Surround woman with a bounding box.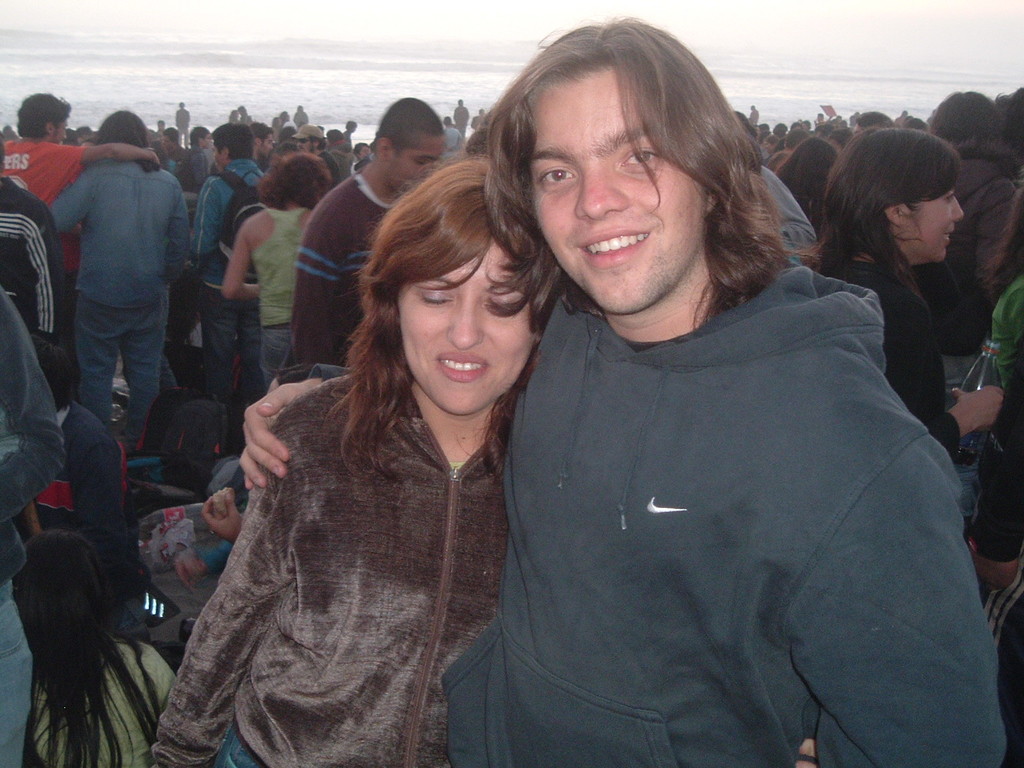
Rect(775, 138, 839, 250).
